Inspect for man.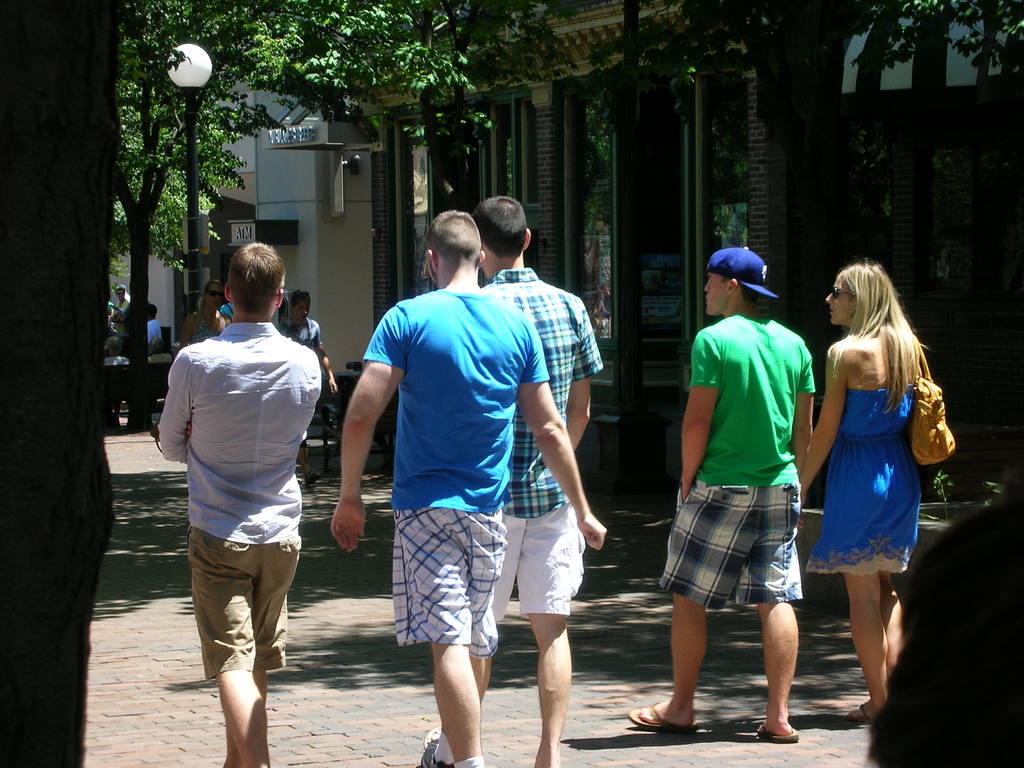
Inspection: (x1=625, y1=243, x2=821, y2=744).
